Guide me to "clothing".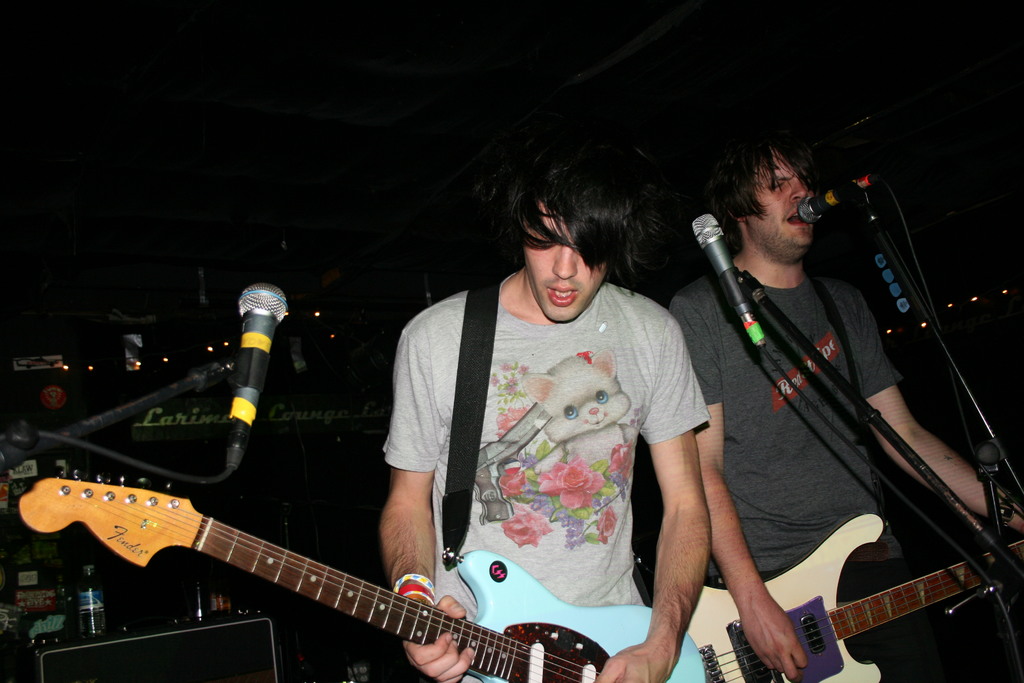
Guidance: <region>396, 232, 723, 668</region>.
